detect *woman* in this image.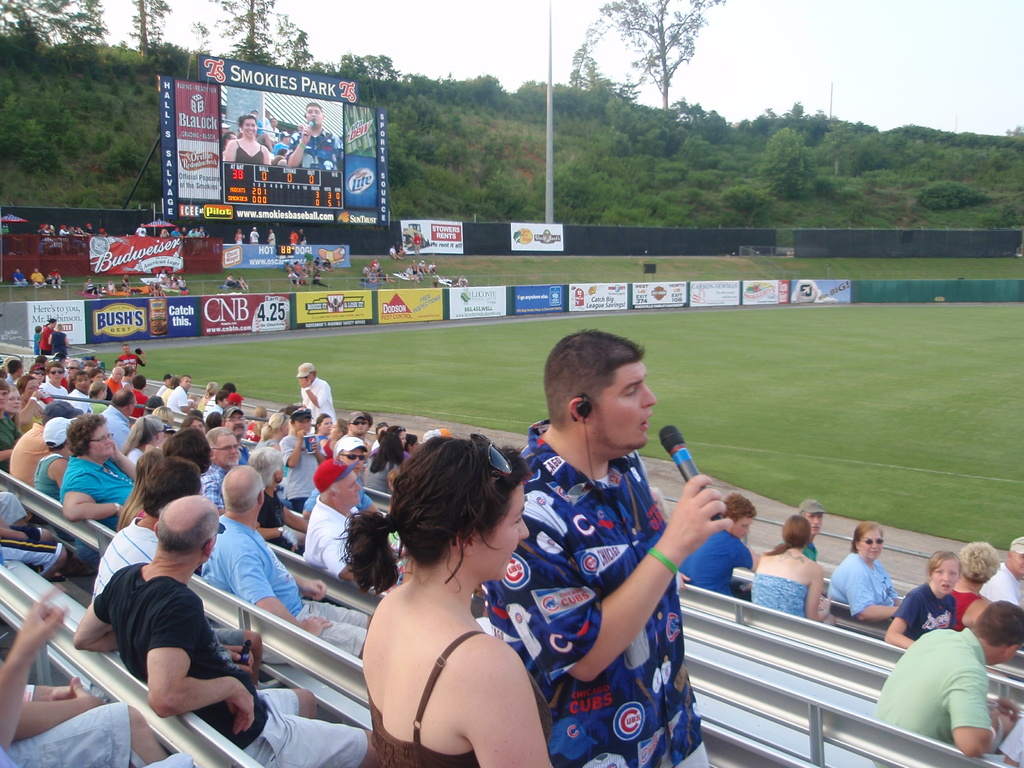
Detection: bbox=(316, 393, 577, 767).
